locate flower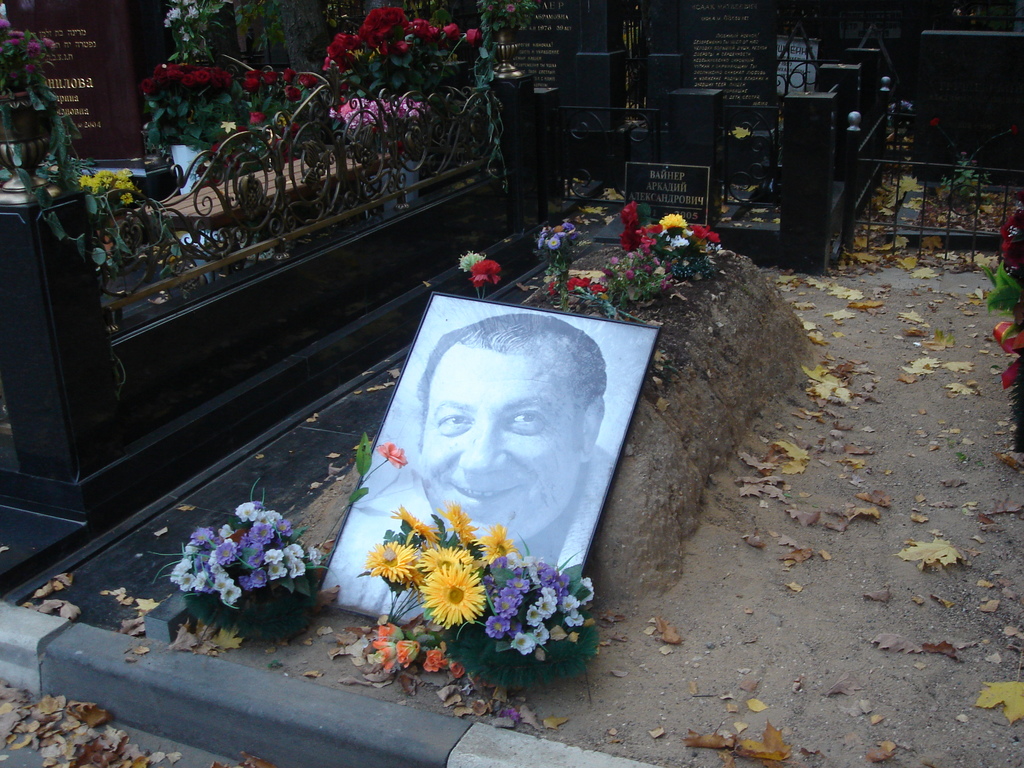
x1=205 y1=137 x2=257 y2=175
